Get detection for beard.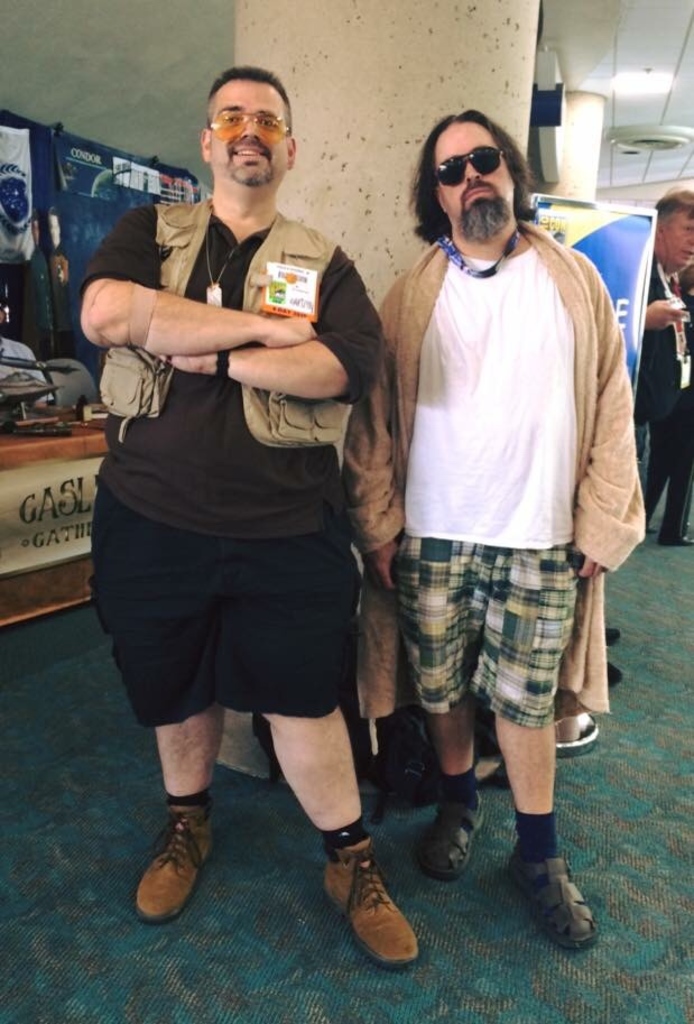
Detection: box=[229, 160, 283, 188].
